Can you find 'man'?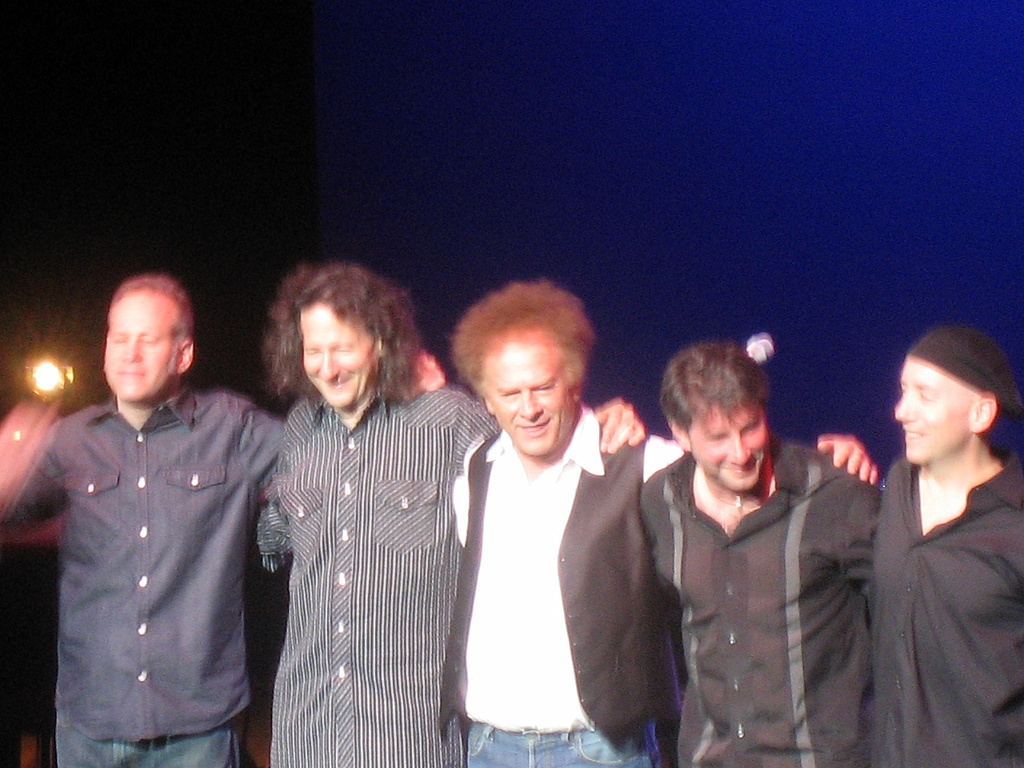
Yes, bounding box: {"x1": 440, "y1": 283, "x2": 882, "y2": 767}.
